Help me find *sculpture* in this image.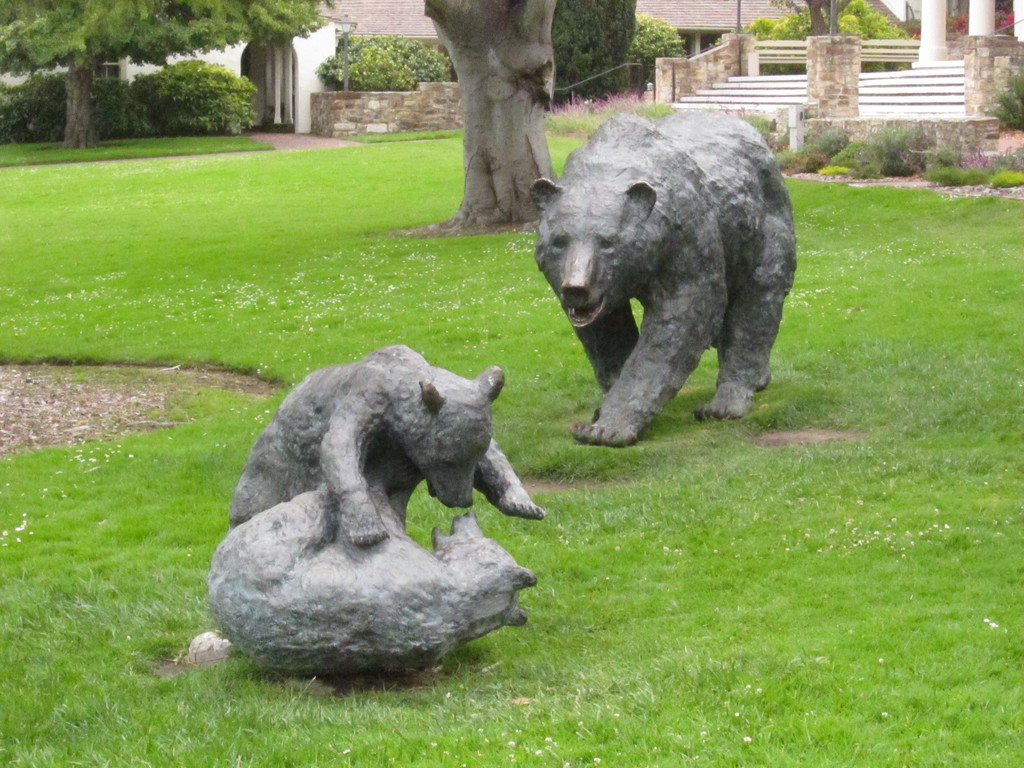
Found it: l=193, t=335, r=546, b=675.
